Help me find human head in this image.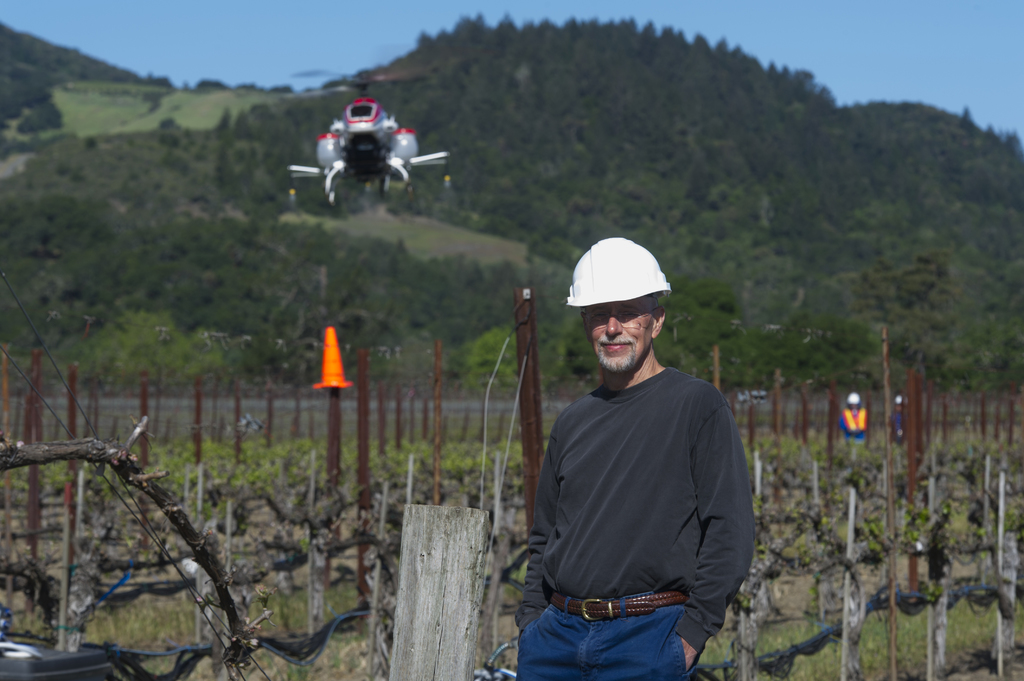
Found it: box(565, 236, 673, 376).
